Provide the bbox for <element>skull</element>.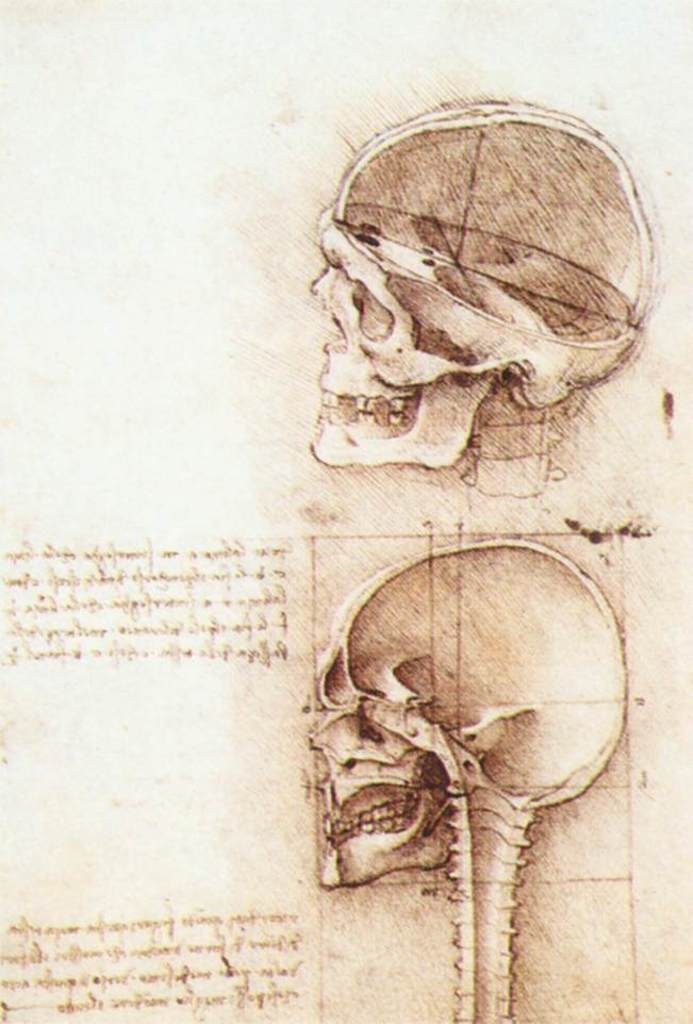
crop(311, 117, 659, 465).
